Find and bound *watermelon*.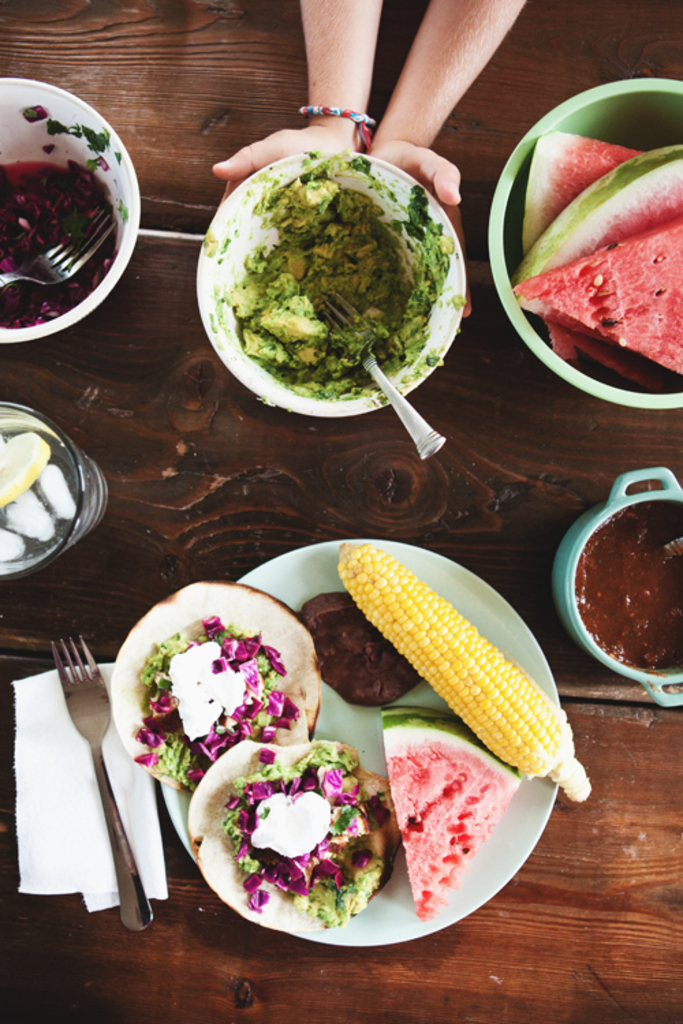
Bound: l=382, t=711, r=516, b=916.
